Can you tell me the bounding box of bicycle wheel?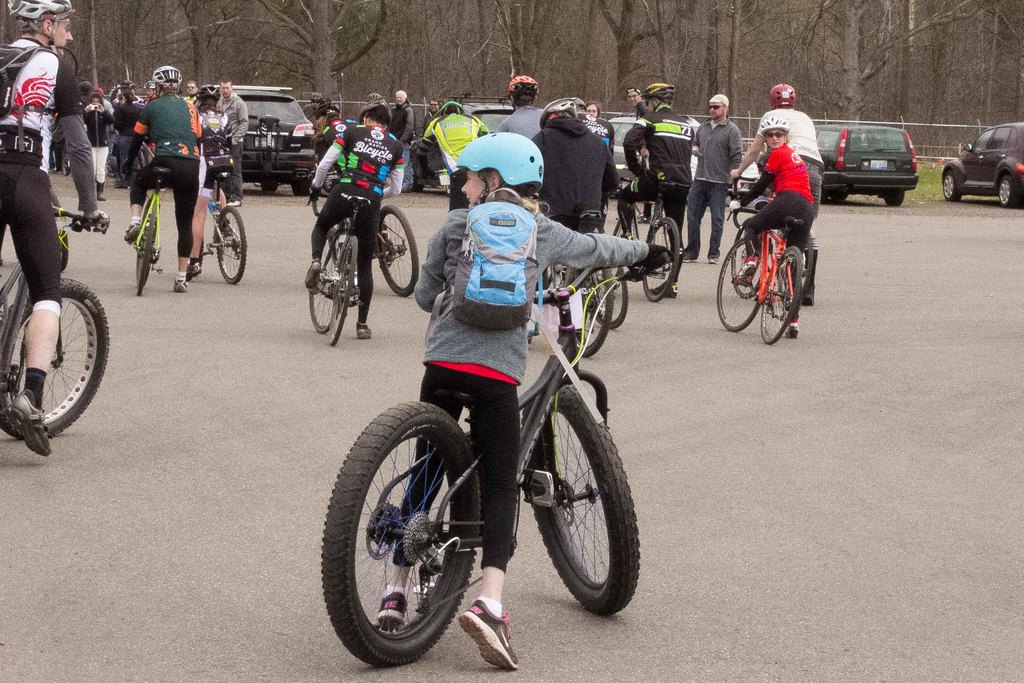
<region>330, 235, 355, 349</region>.
